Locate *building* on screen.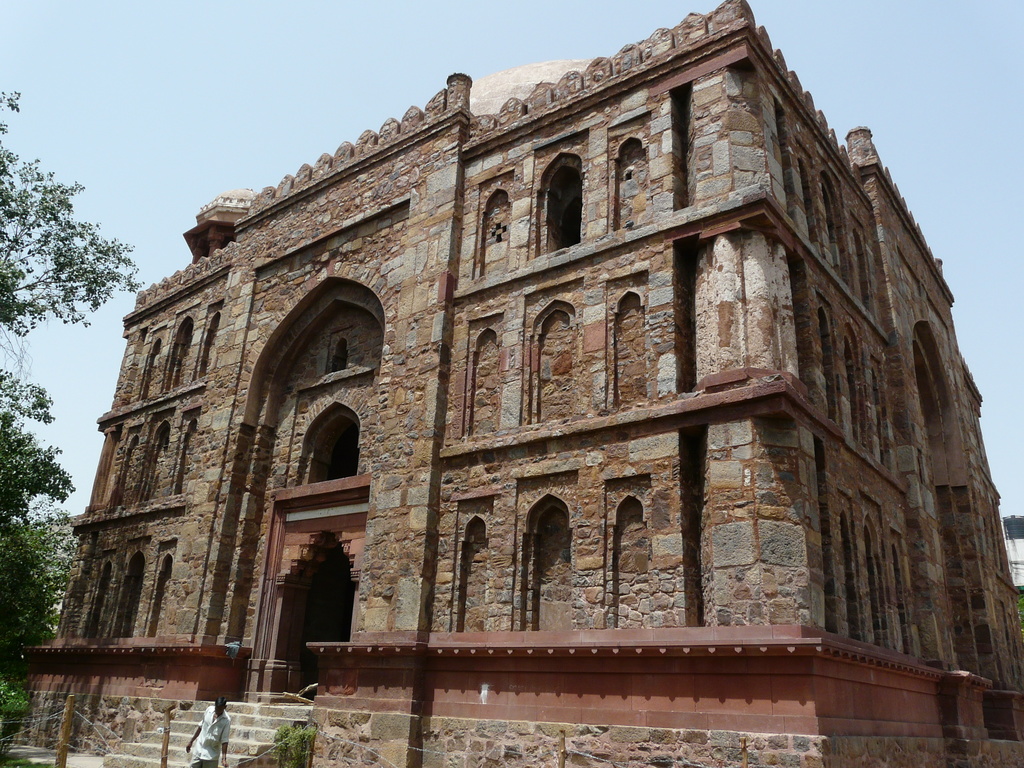
On screen at box=[8, 1, 1023, 767].
